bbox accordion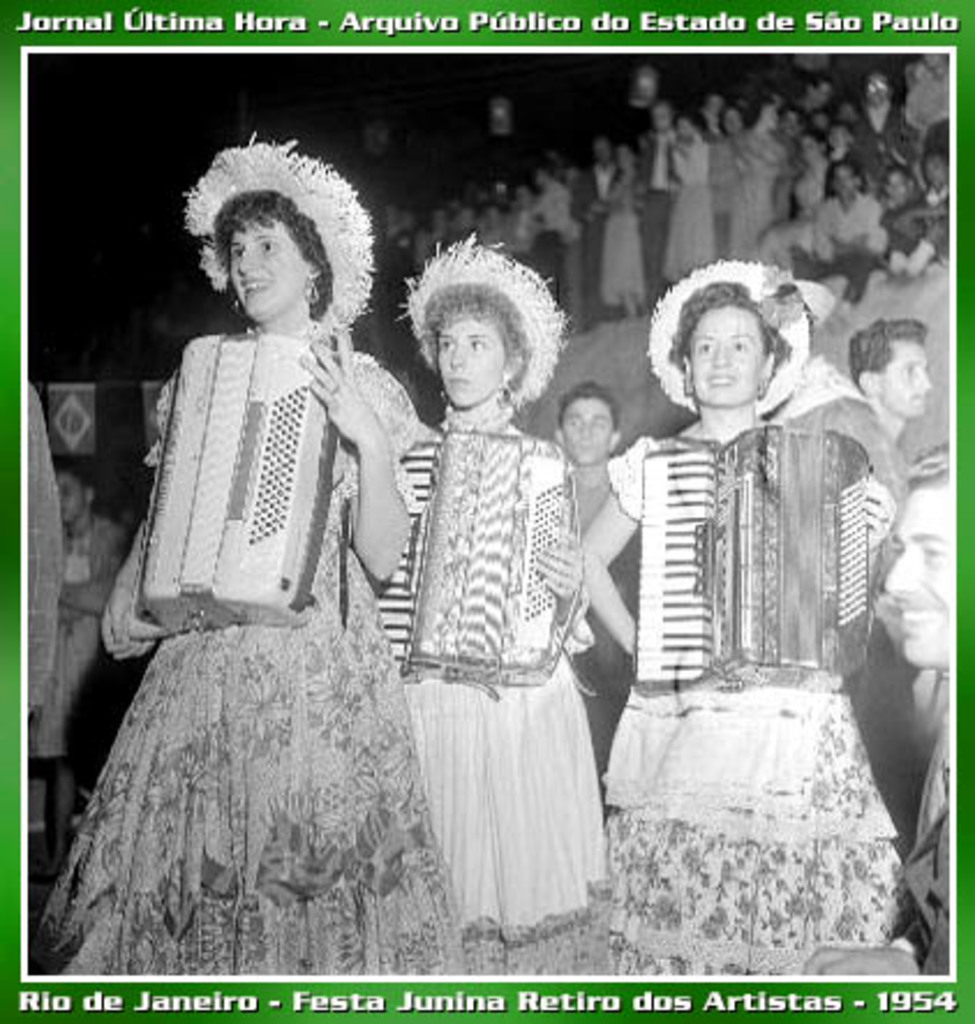
118:305:370:673
